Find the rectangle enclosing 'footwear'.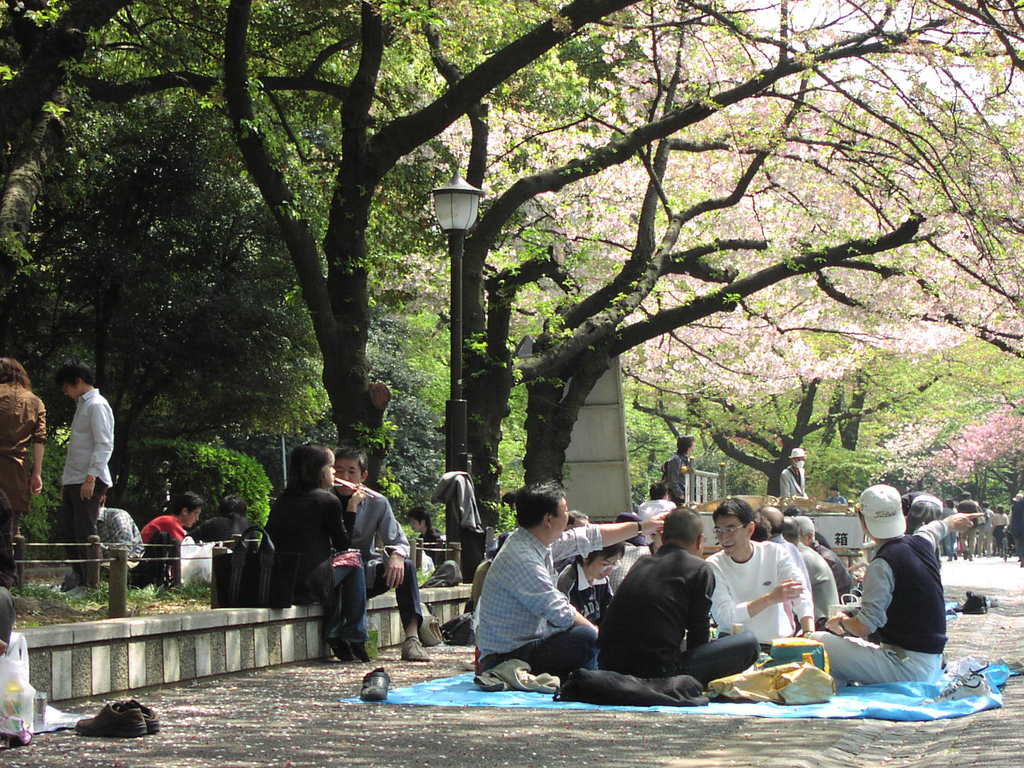
<box>413,593,440,644</box>.
